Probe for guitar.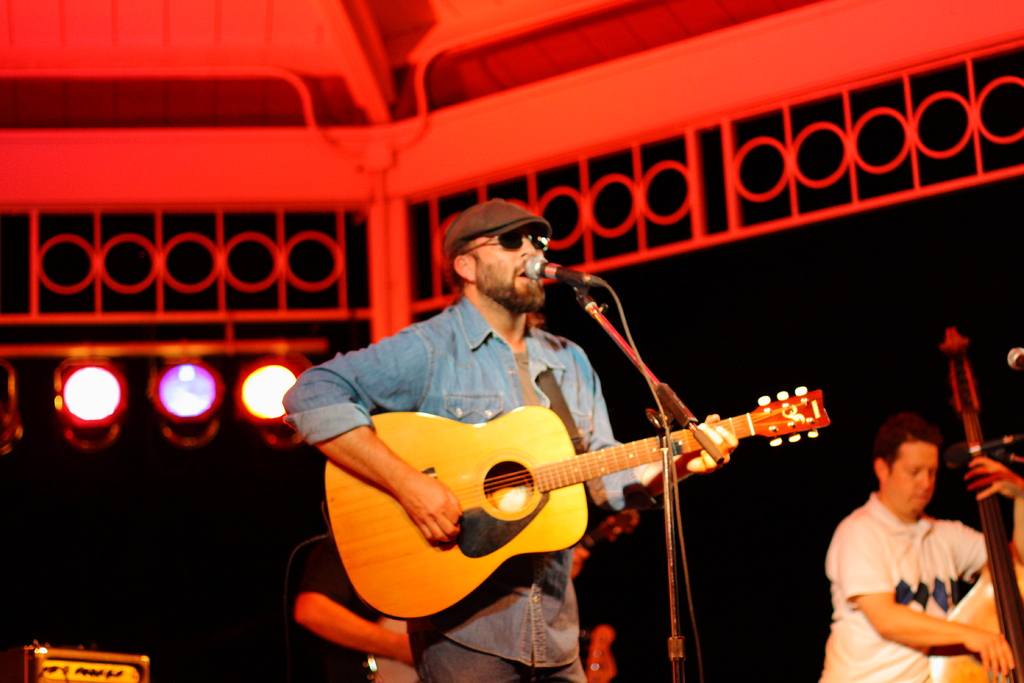
Probe result: bbox=(305, 374, 846, 630).
